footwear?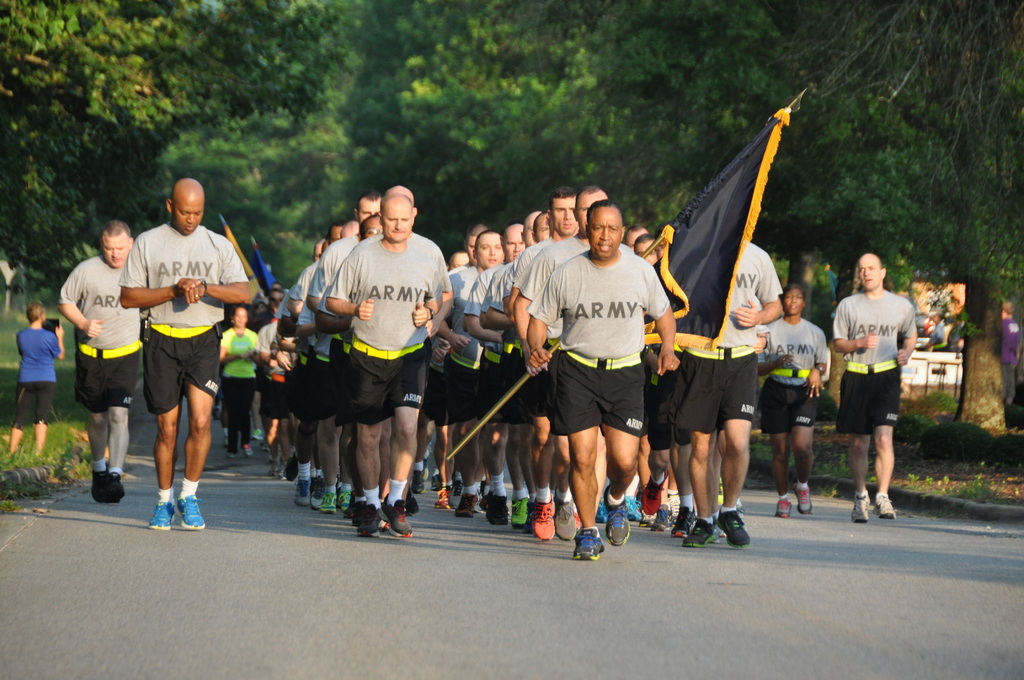
x1=454 y1=486 x2=470 y2=519
